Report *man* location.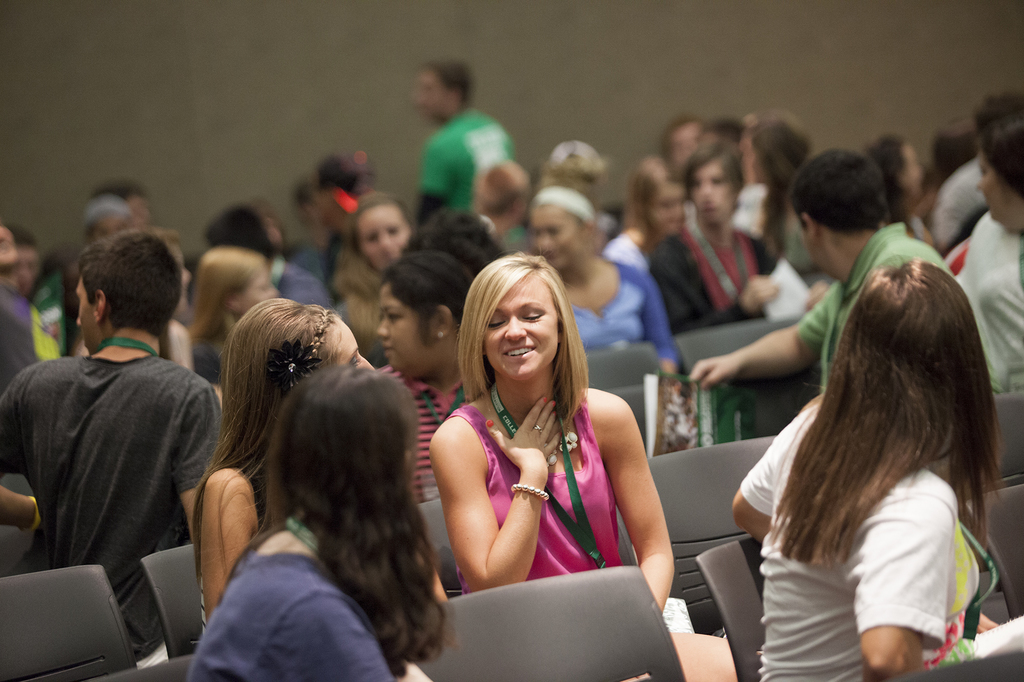
Report: 399:83:530:226.
